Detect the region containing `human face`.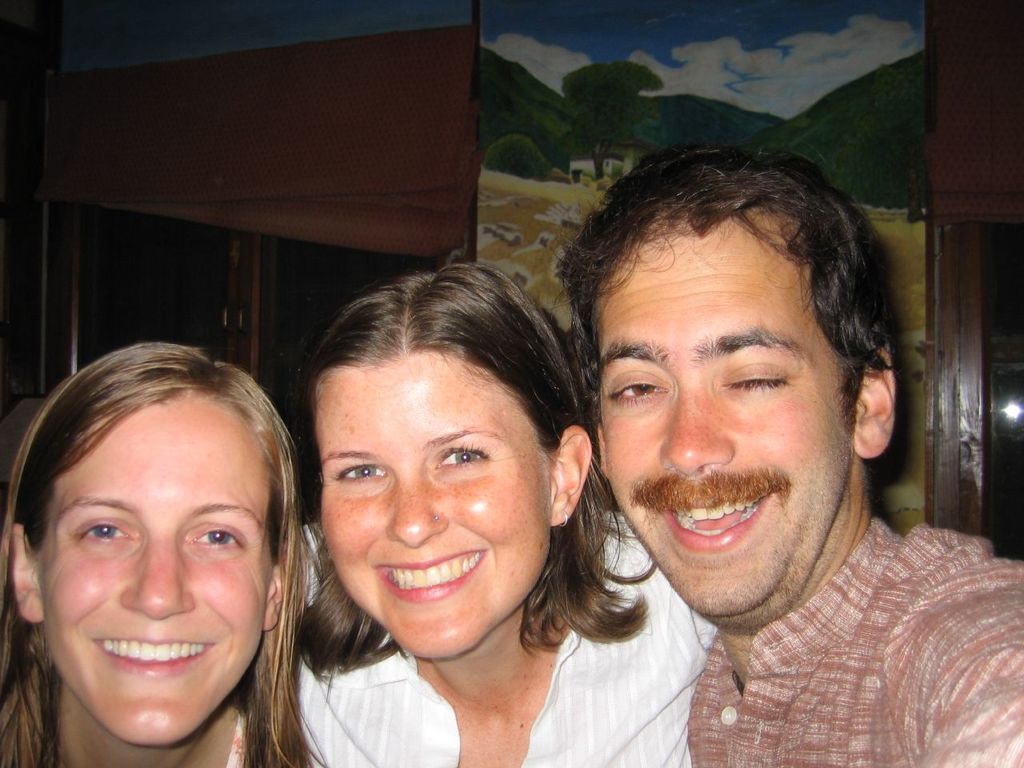
detection(38, 392, 275, 750).
